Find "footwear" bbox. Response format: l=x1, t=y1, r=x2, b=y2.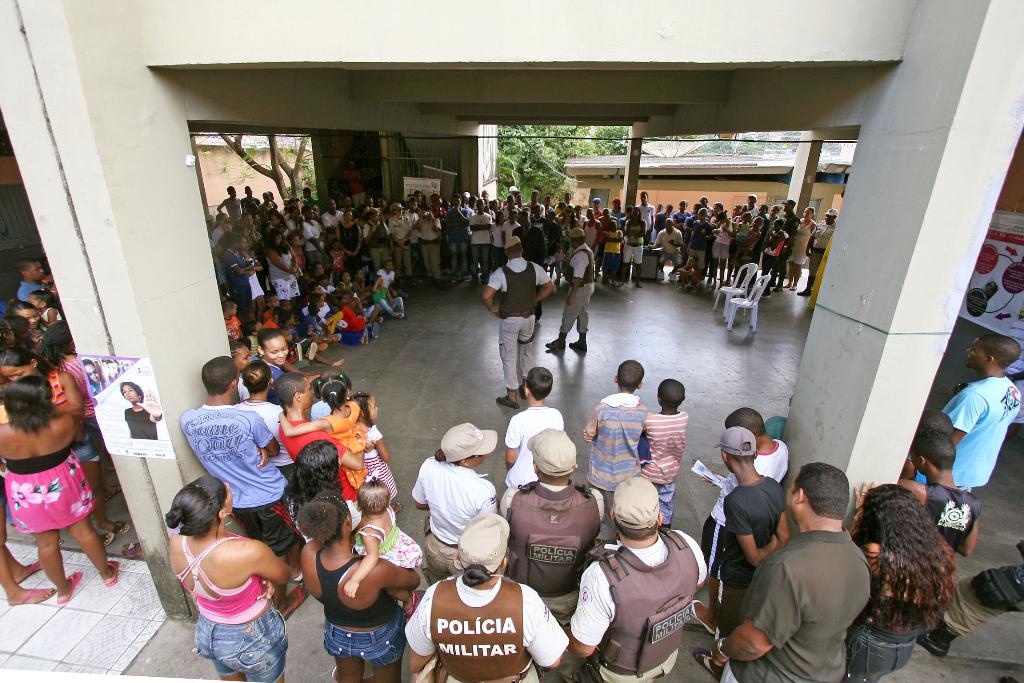
l=109, t=483, r=120, b=499.
